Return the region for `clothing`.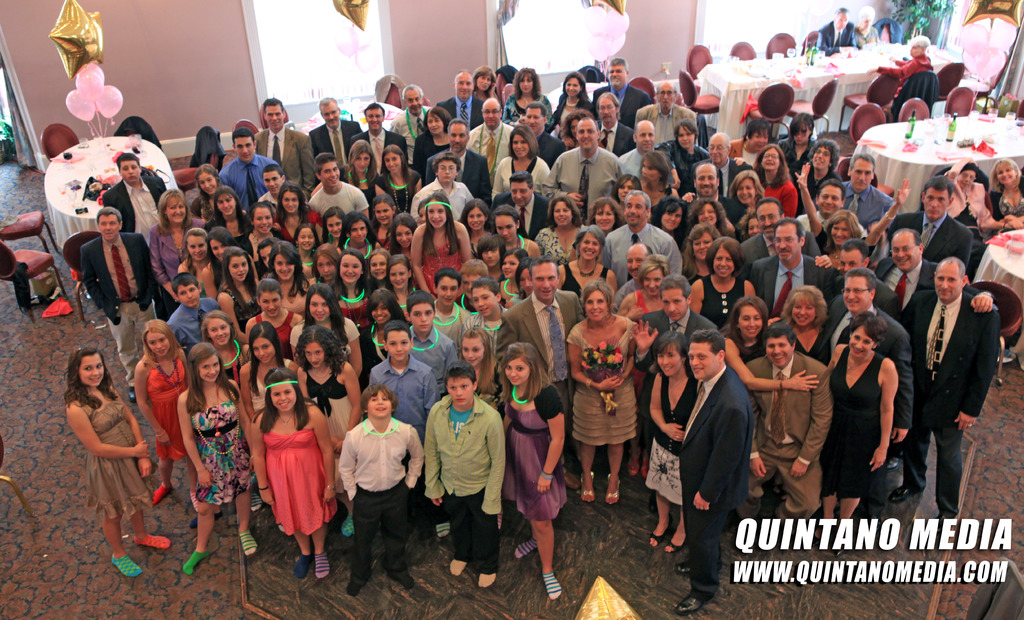
box=[996, 178, 1021, 225].
